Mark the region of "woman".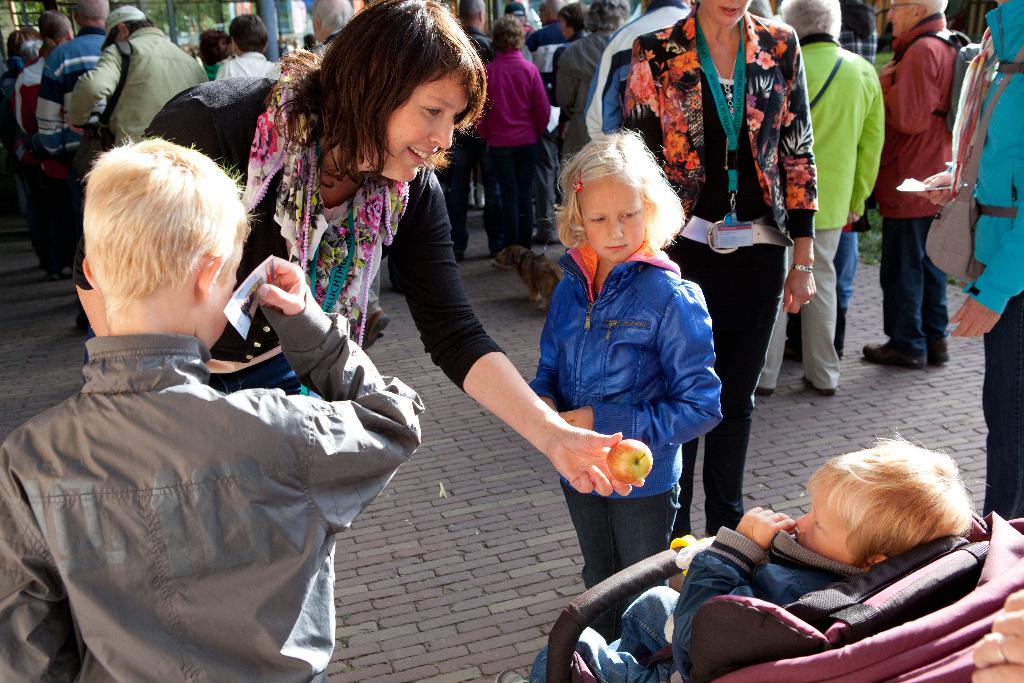
Region: bbox(752, 0, 886, 397).
